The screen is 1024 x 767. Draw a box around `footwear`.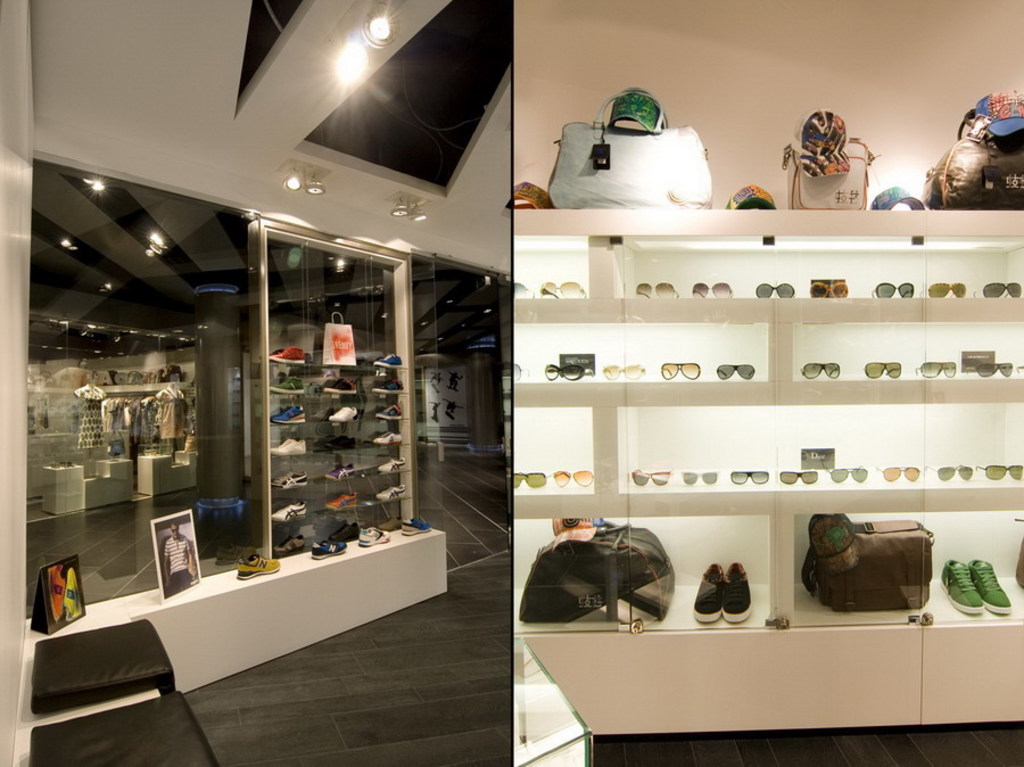
271,469,307,489.
